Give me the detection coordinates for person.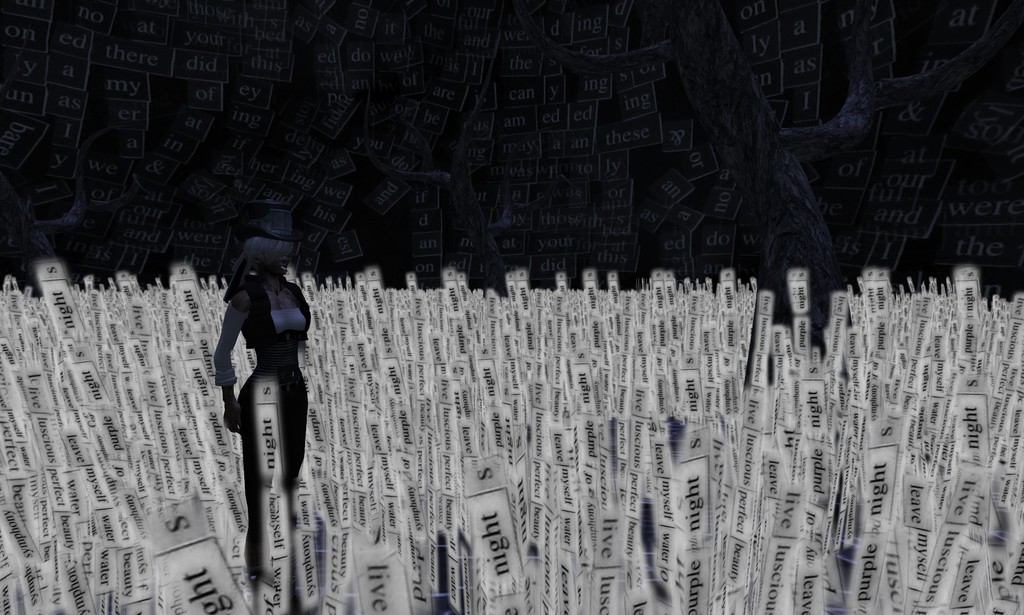
195, 226, 303, 589.
